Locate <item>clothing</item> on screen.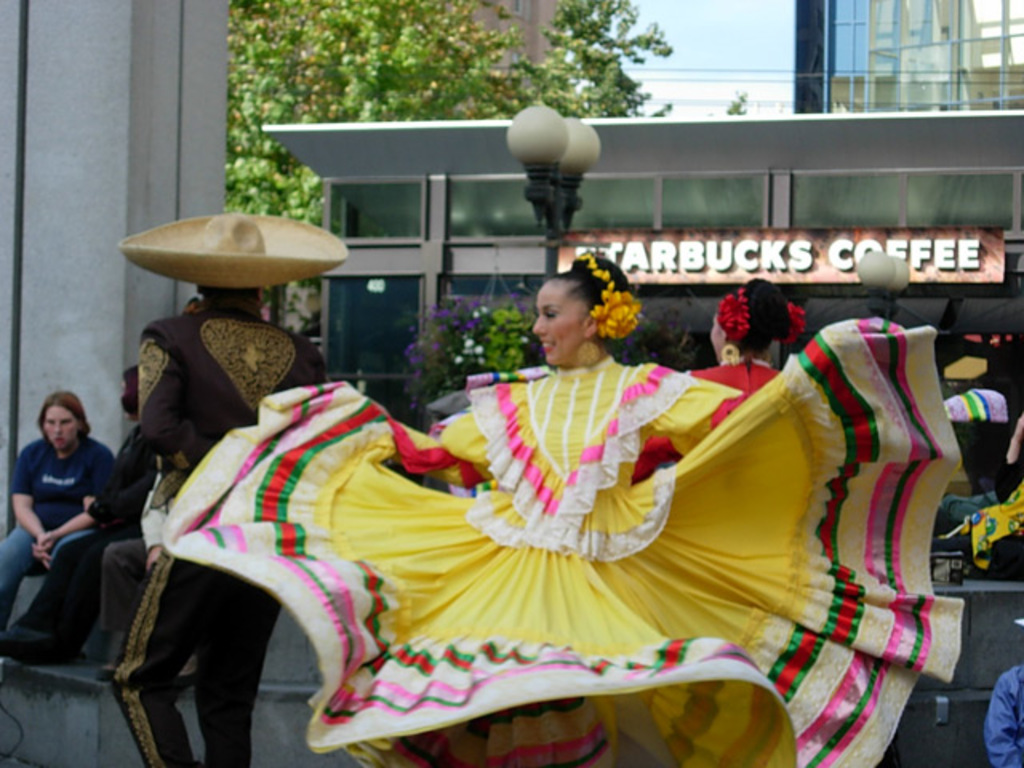
On screen at [0, 429, 126, 645].
